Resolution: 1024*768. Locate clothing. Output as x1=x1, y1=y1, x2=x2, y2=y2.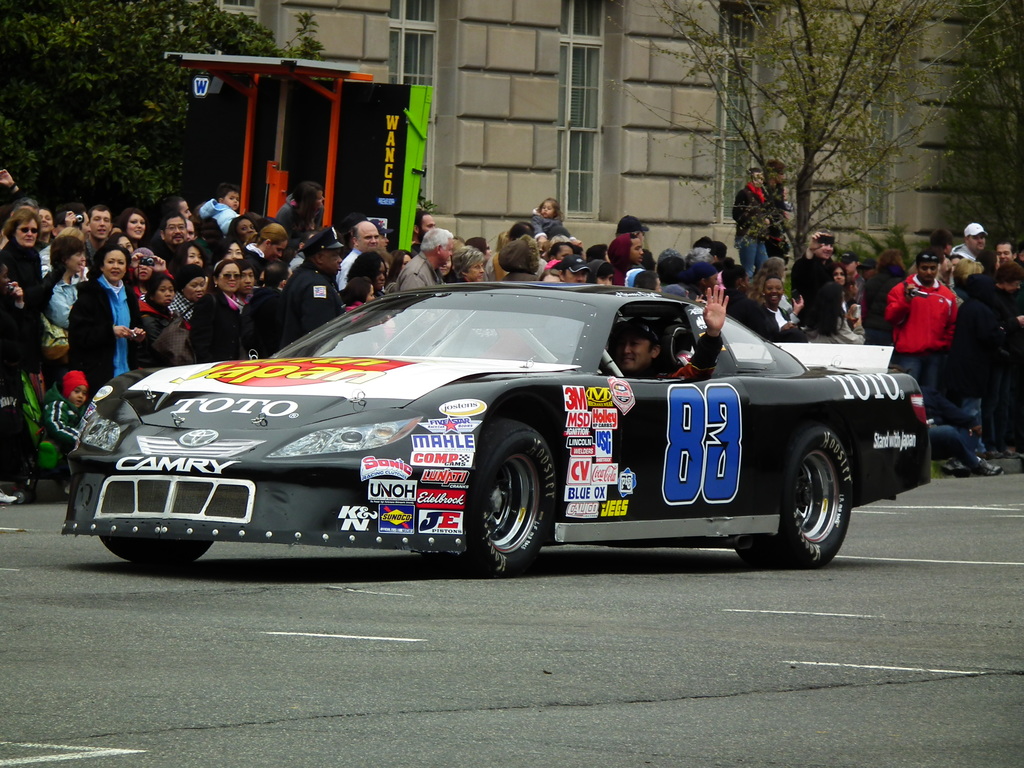
x1=618, y1=331, x2=728, y2=384.
